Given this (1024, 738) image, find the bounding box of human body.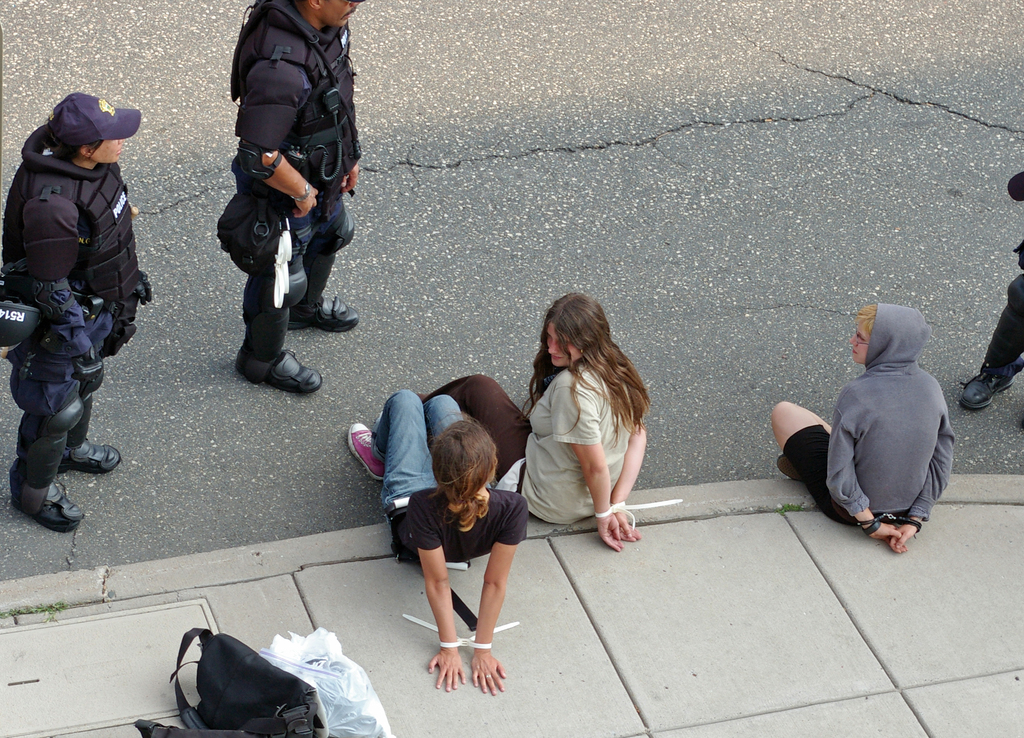
BBox(1, 91, 143, 537).
